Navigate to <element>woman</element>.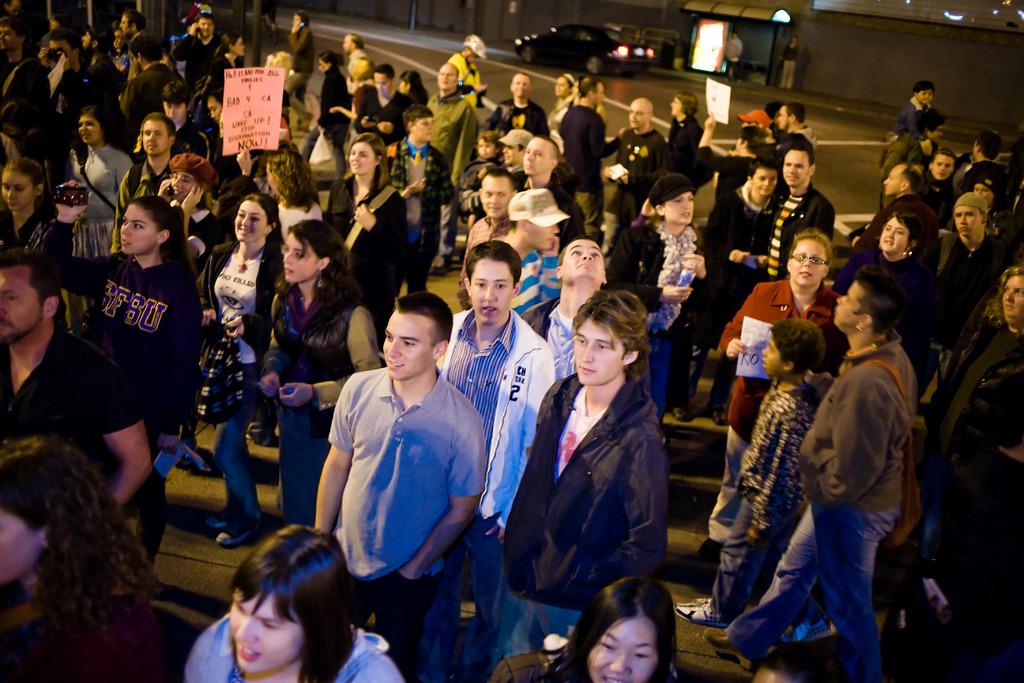
Navigation target: bbox=(0, 156, 56, 329).
